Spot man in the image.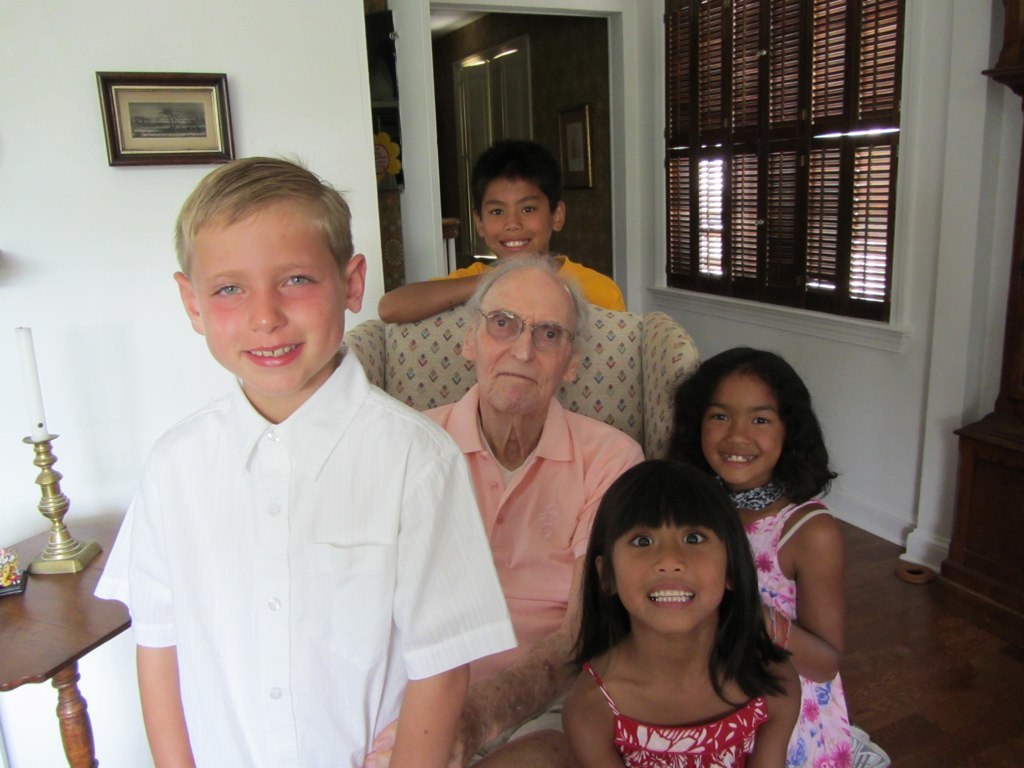
man found at Rect(416, 260, 658, 767).
